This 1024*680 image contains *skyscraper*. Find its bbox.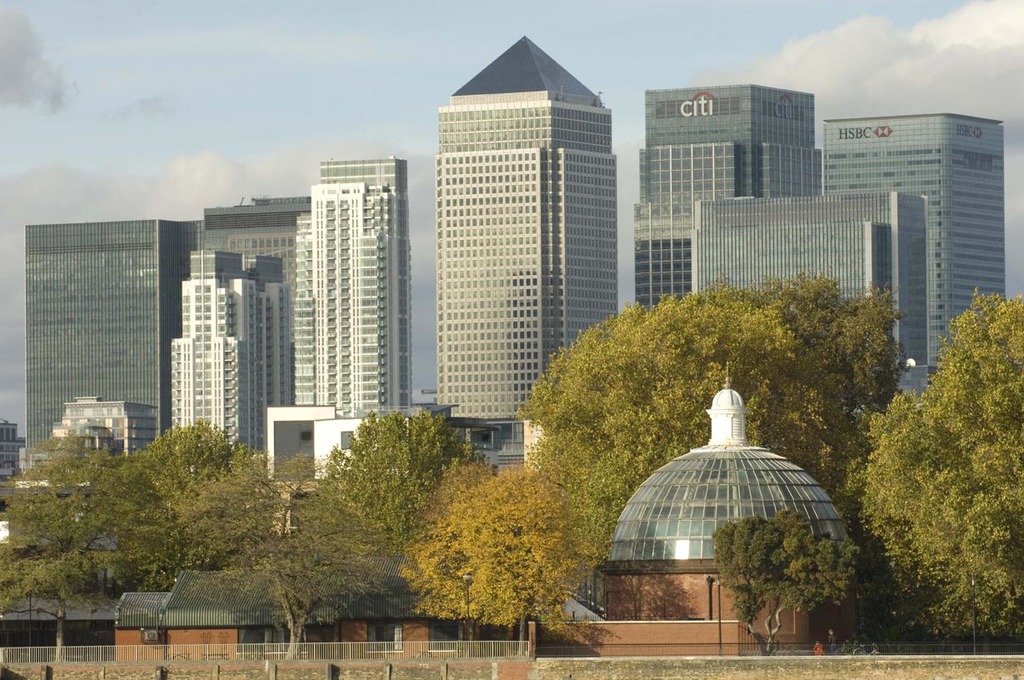
box=[628, 92, 824, 308].
